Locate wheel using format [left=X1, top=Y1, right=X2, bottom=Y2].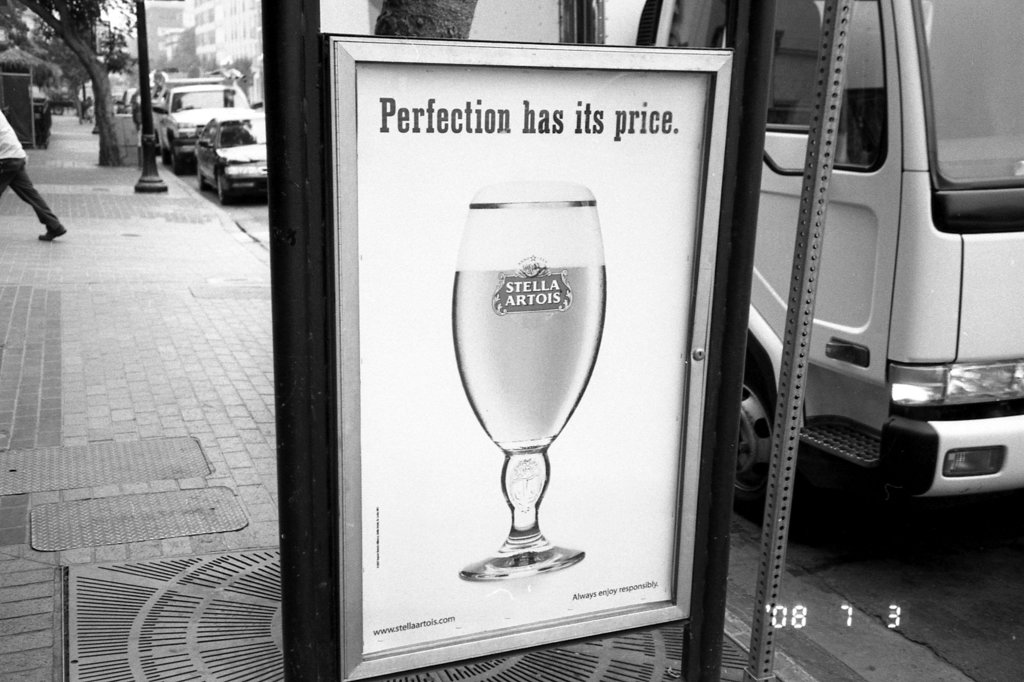
[left=172, top=152, right=184, bottom=175].
